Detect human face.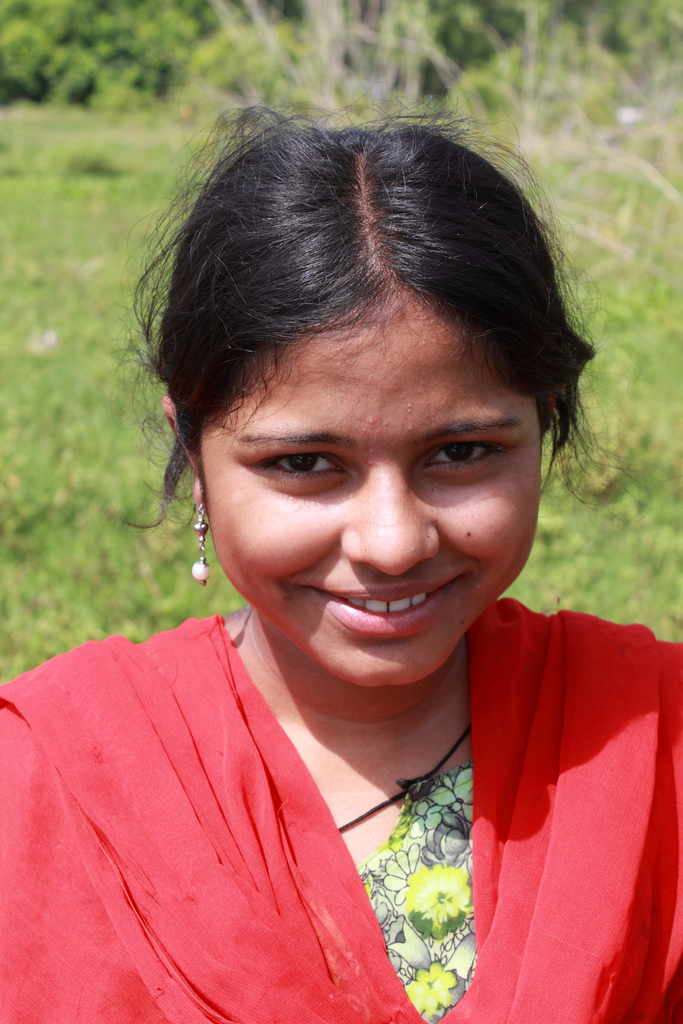
Detected at 215:294:535:686.
